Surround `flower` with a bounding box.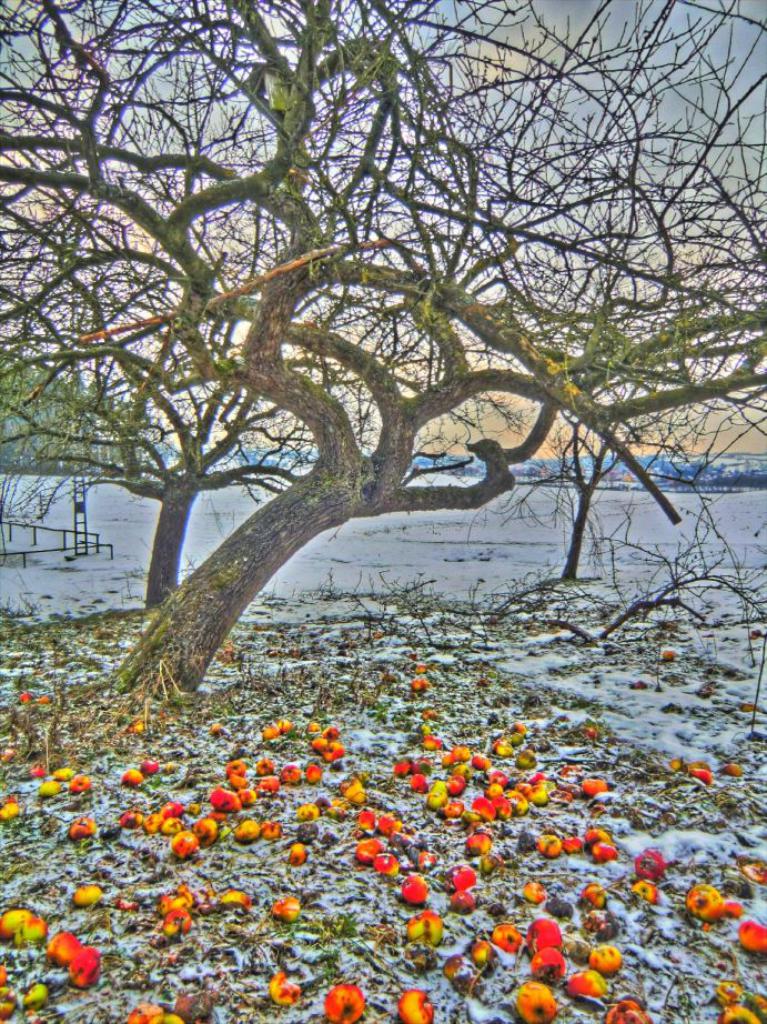
[left=583, top=882, right=603, bottom=912].
